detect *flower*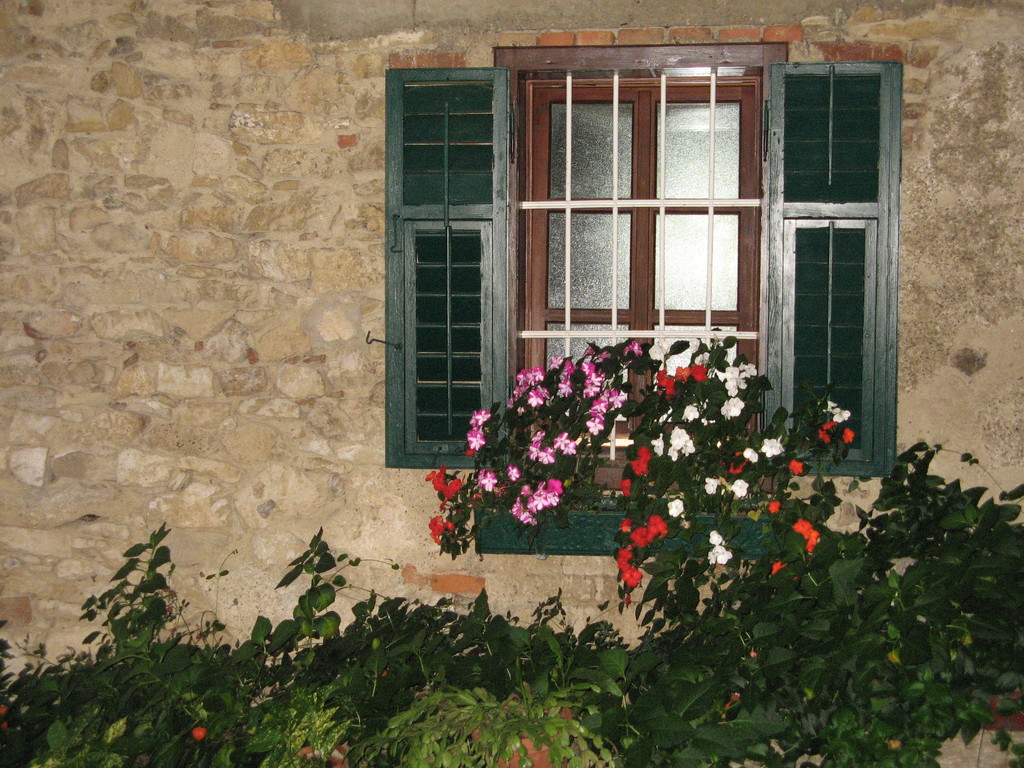
545, 477, 563, 497
